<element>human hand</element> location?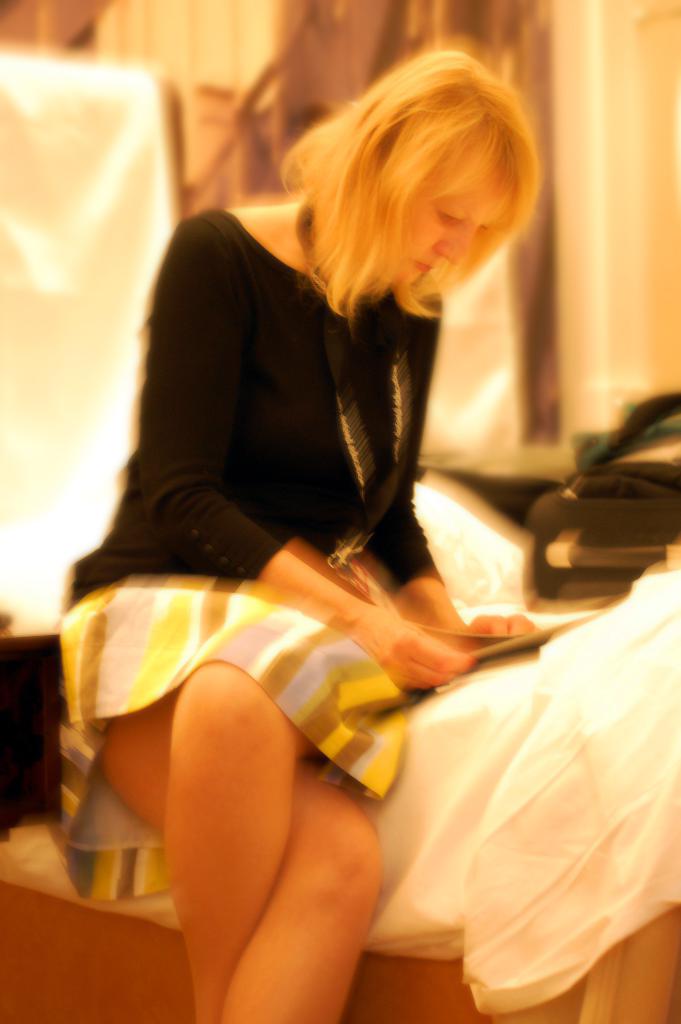
[341, 611, 484, 697]
